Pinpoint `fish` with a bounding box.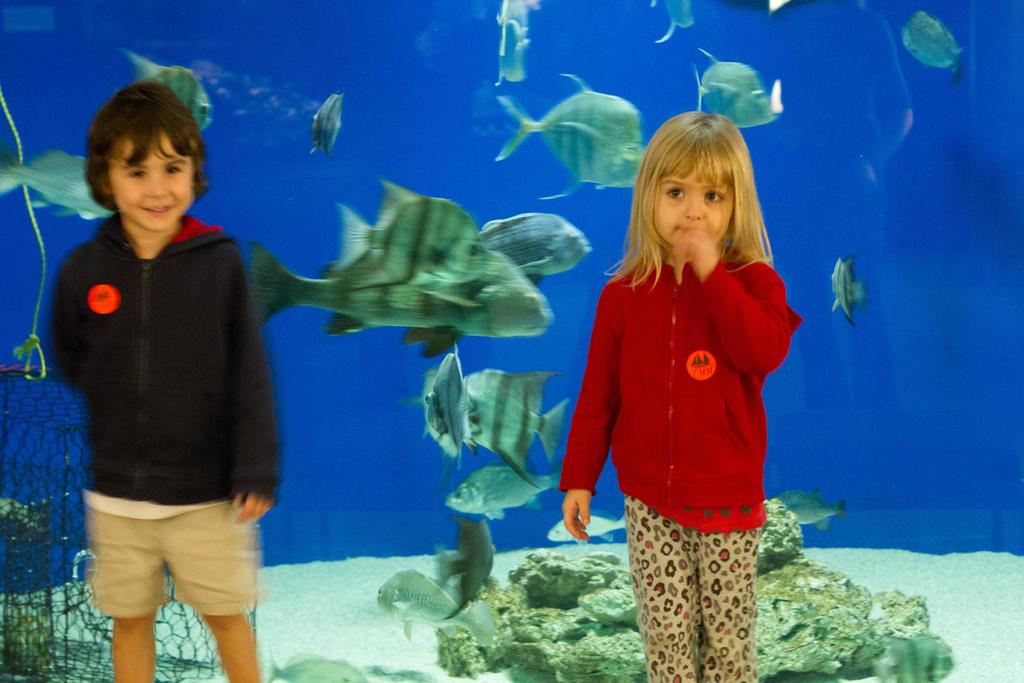
(489,67,654,208).
